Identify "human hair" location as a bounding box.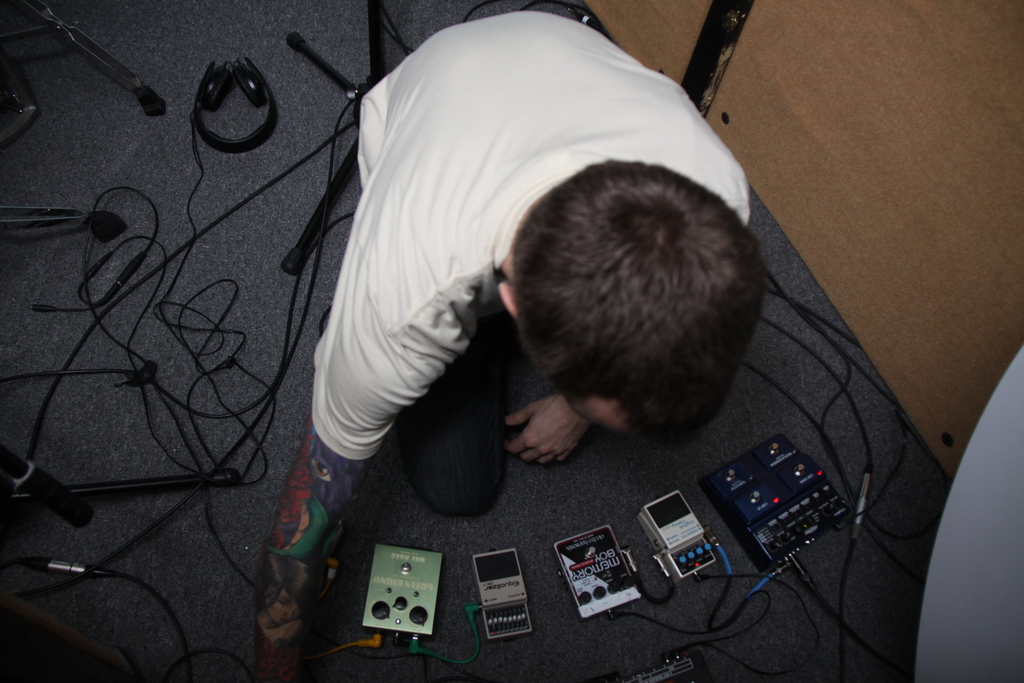
pyautogui.locateOnScreen(494, 136, 758, 473).
